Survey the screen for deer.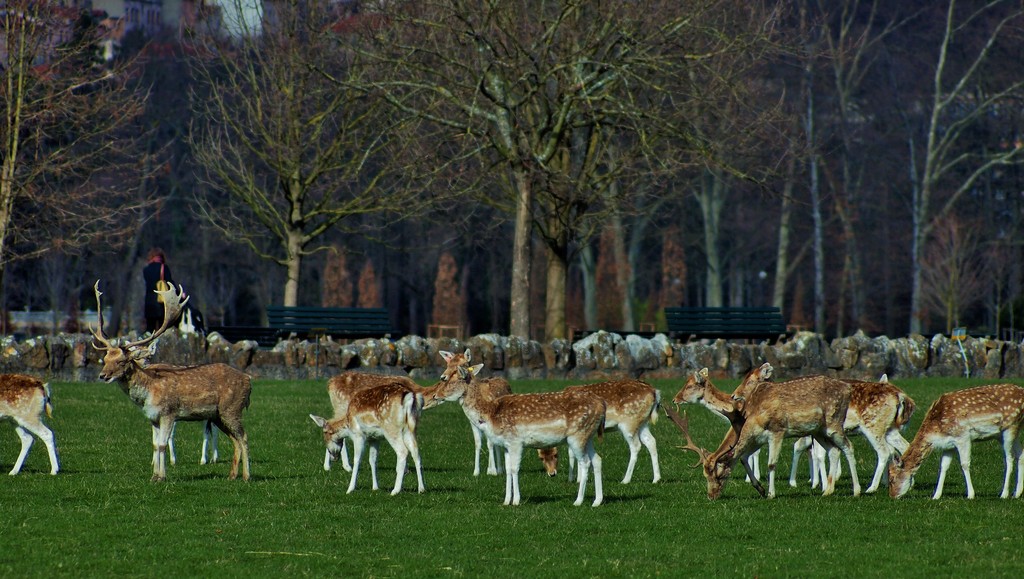
Survey found: bbox(435, 360, 607, 508).
